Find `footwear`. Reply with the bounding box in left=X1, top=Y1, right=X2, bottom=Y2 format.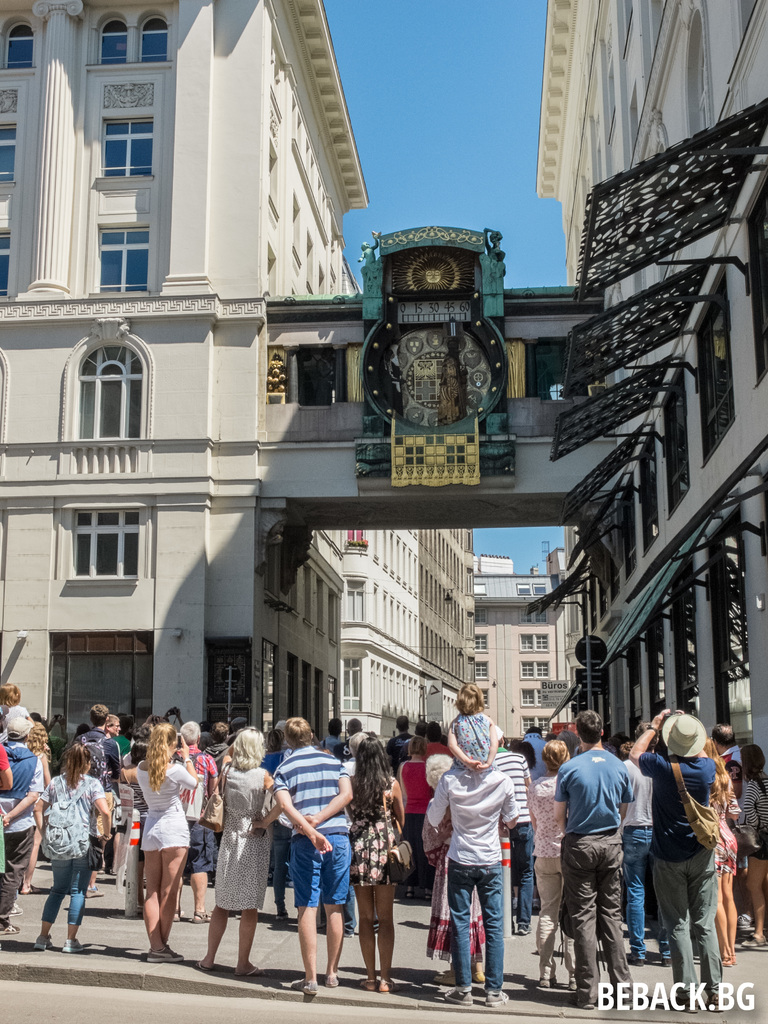
left=305, top=979, right=322, bottom=1000.
